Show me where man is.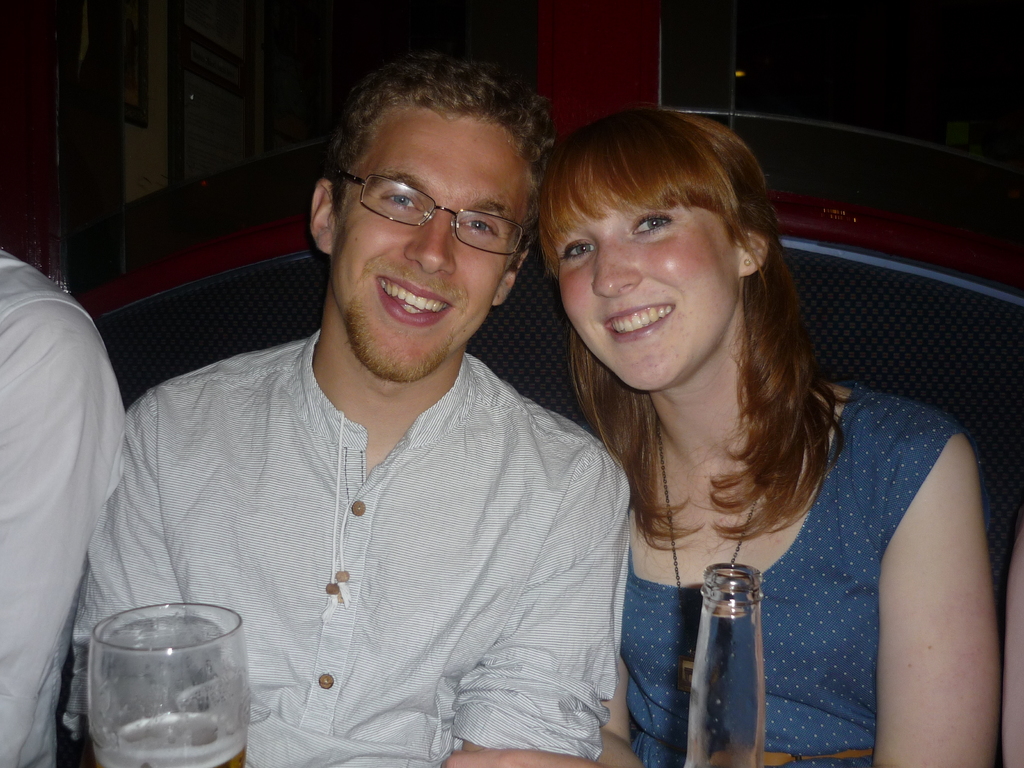
man is at detection(0, 249, 126, 767).
